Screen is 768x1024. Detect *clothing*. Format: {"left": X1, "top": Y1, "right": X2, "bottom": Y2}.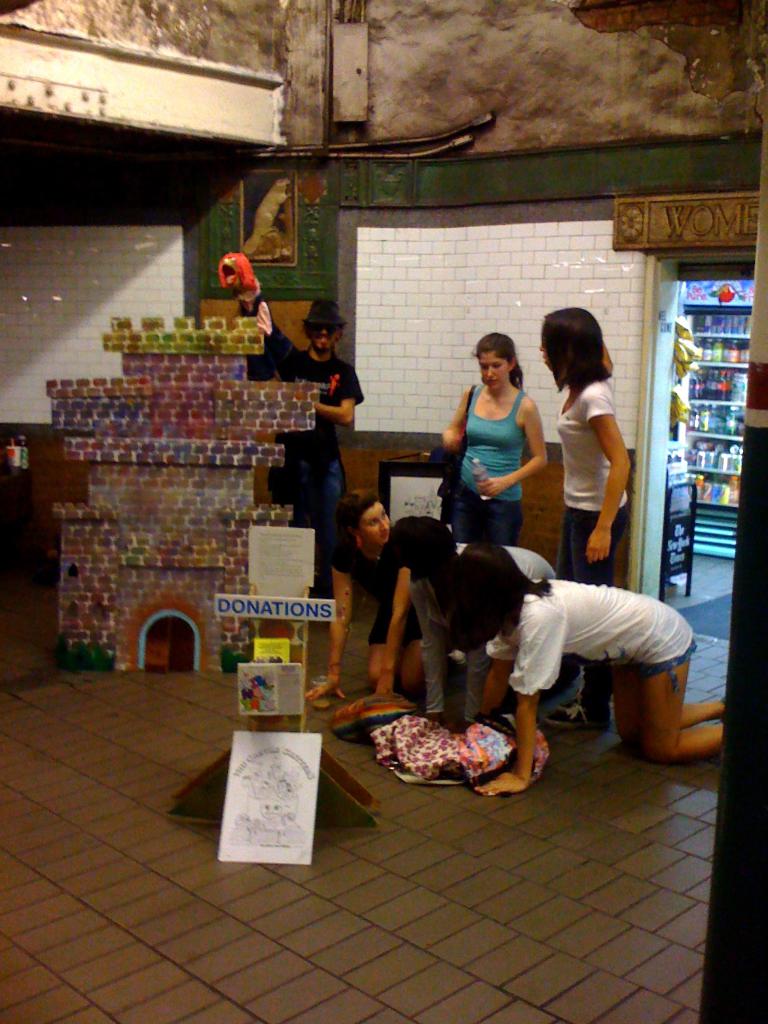
{"left": 553, "top": 373, "right": 632, "bottom": 725}.
